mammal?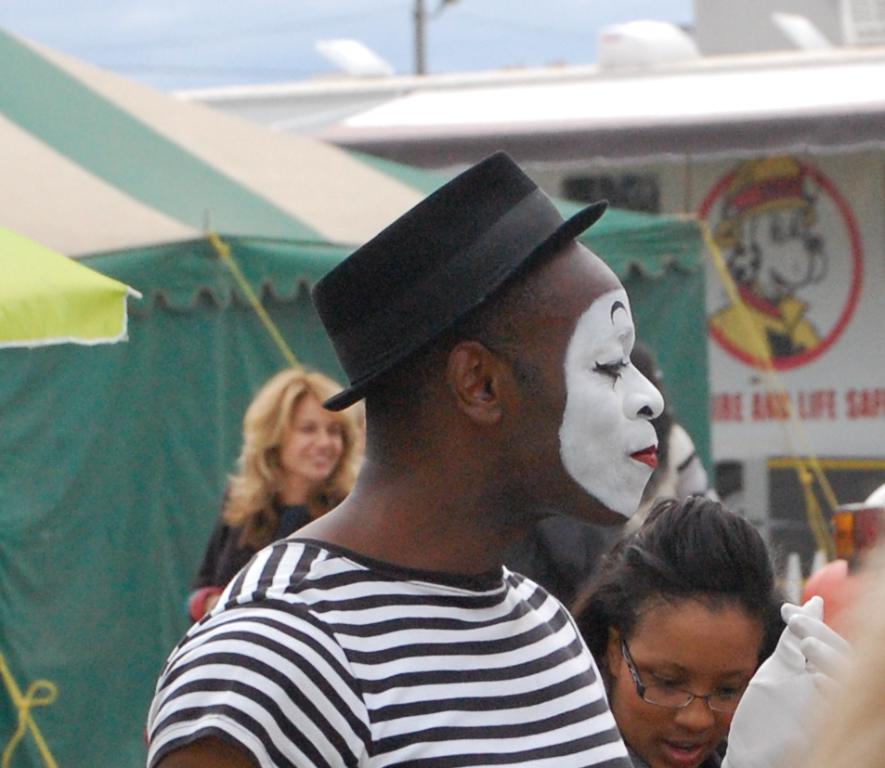
[576,339,725,578]
